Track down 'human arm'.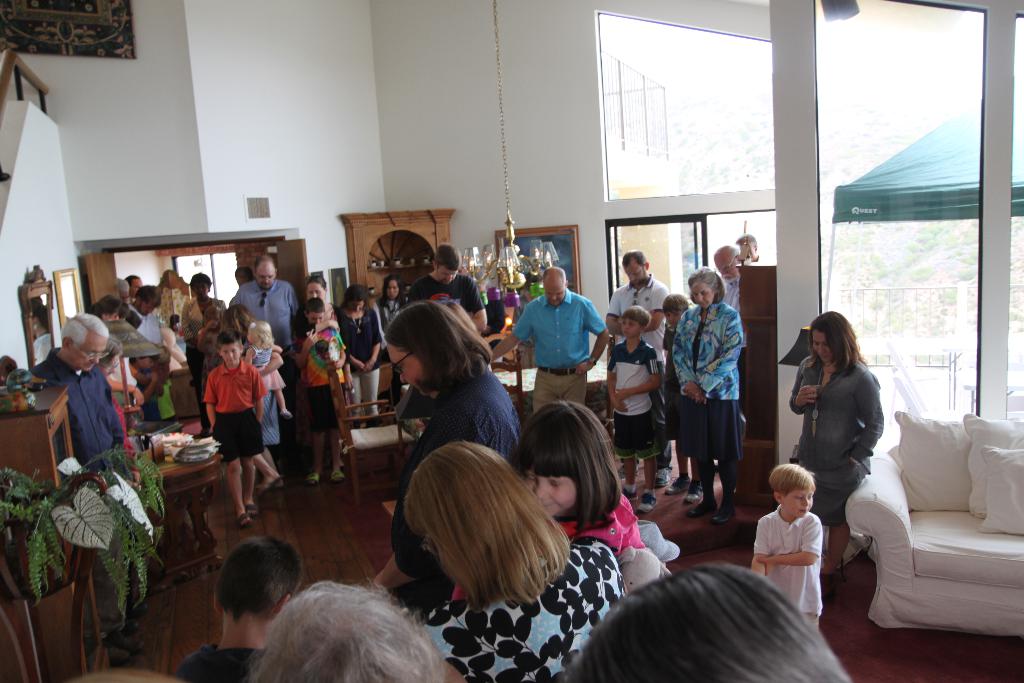
Tracked to (109,375,142,404).
